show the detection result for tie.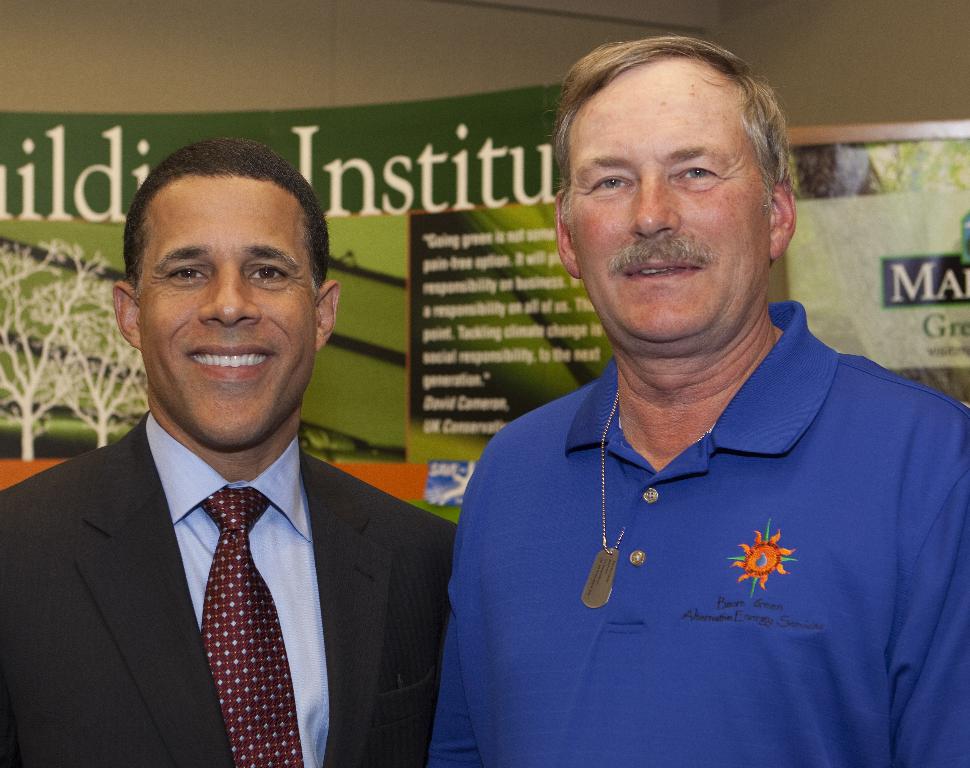
199,484,306,767.
